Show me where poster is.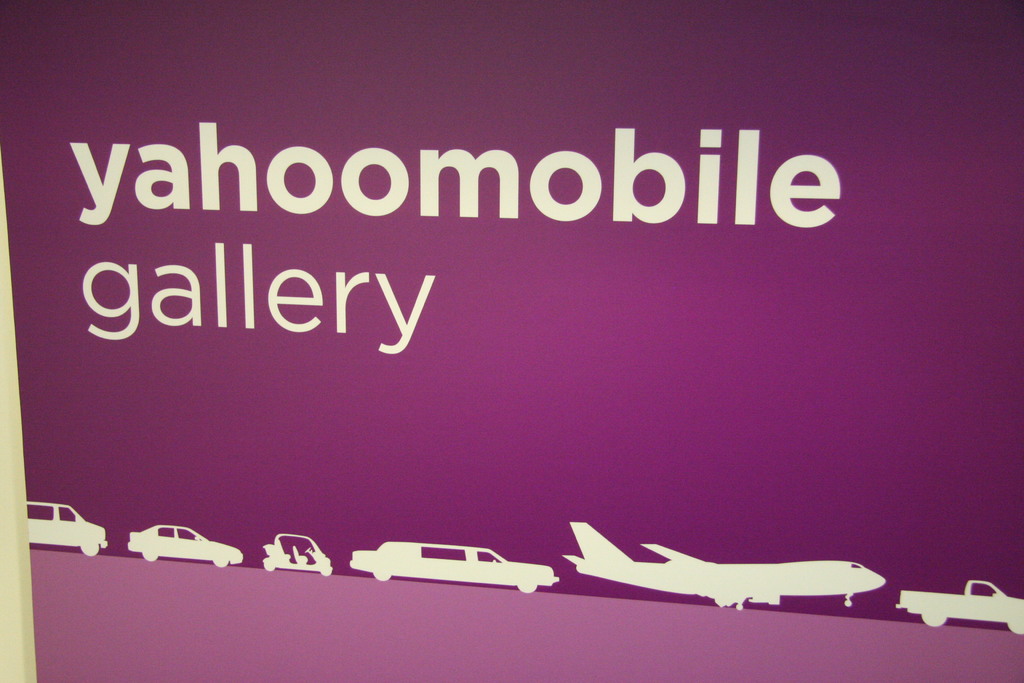
poster is at box(0, 0, 1023, 680).
